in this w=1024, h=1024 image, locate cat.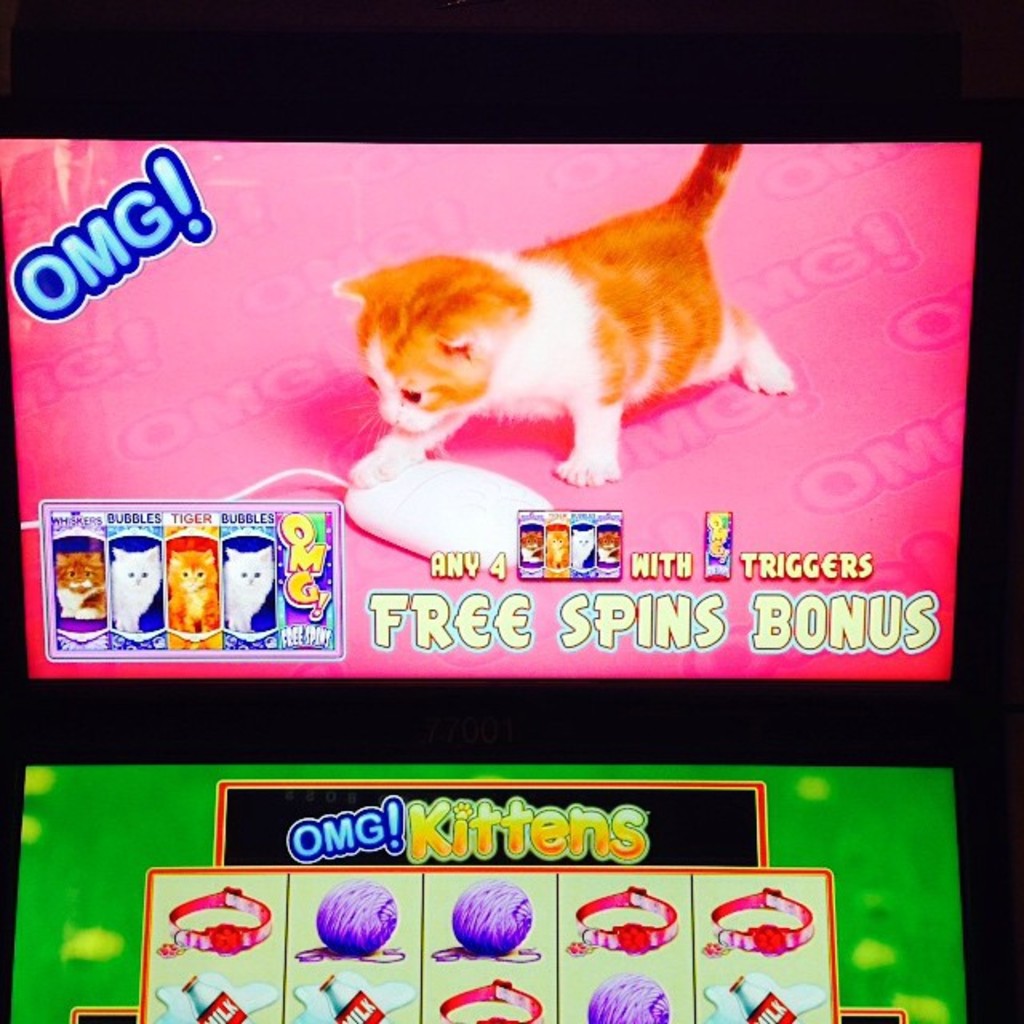
Bounding box: region(517, 530, 542, 566).
